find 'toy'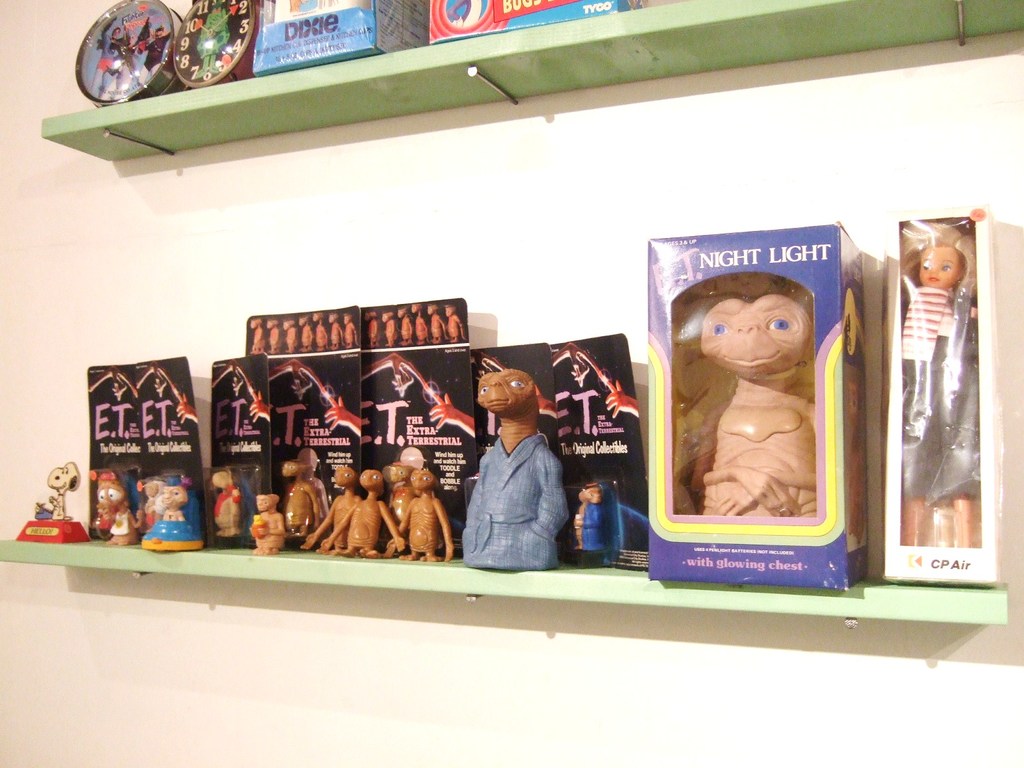
<bbox>897, 220, 982, 554</bbox>
